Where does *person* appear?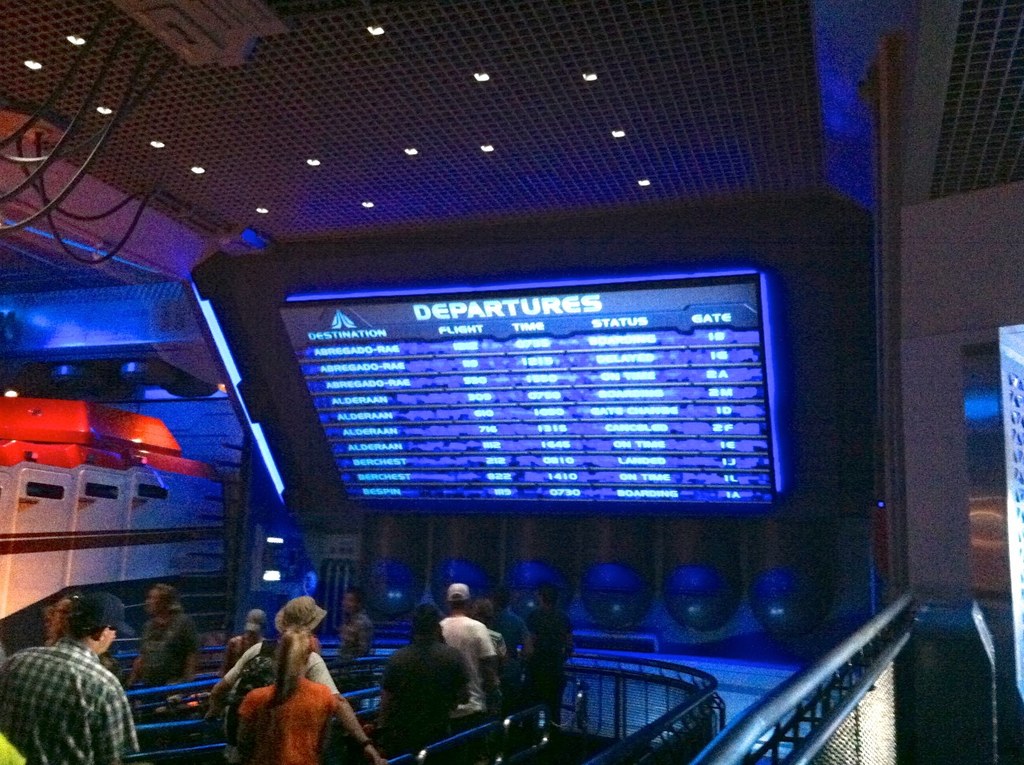
Appears at {"left": 468, "top": 590, "right": 521, "bottom": 712}.
